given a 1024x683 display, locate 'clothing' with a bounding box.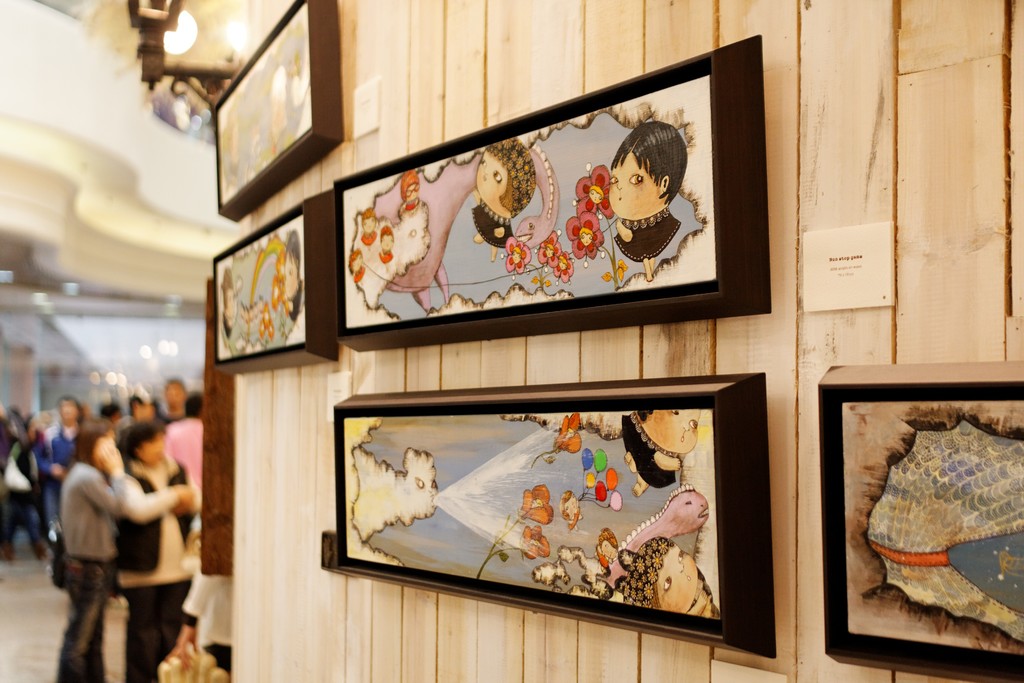
Located: 36, 428, 44, 461.
